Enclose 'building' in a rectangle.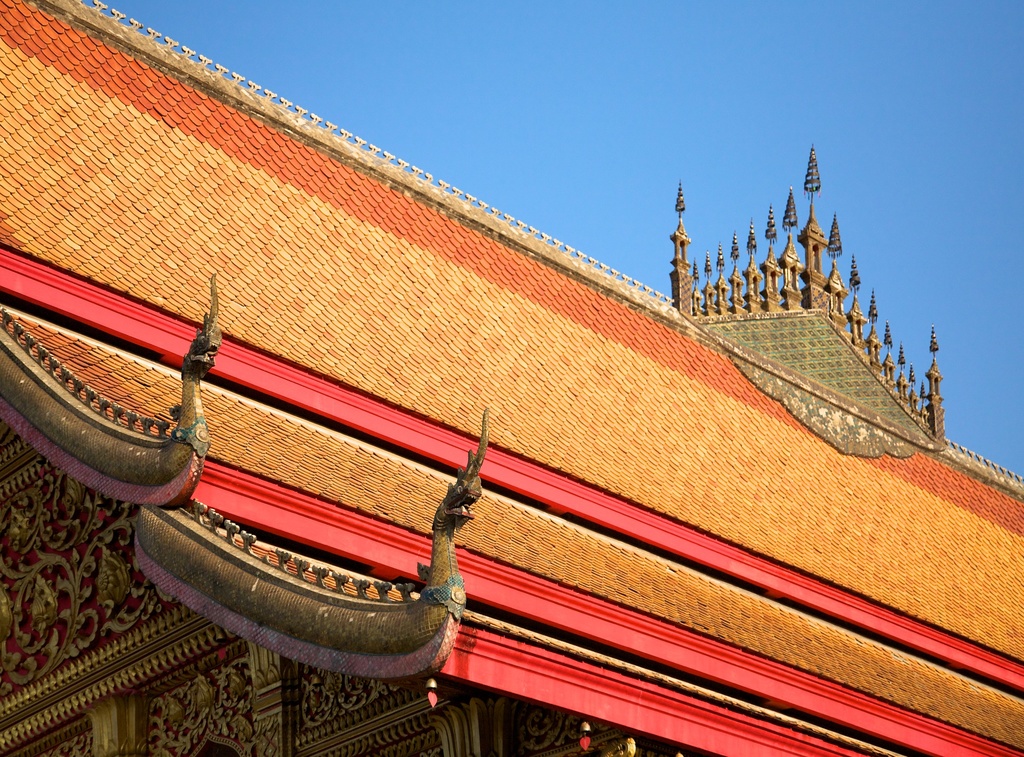
<box>0,0,1023,756</box>.
